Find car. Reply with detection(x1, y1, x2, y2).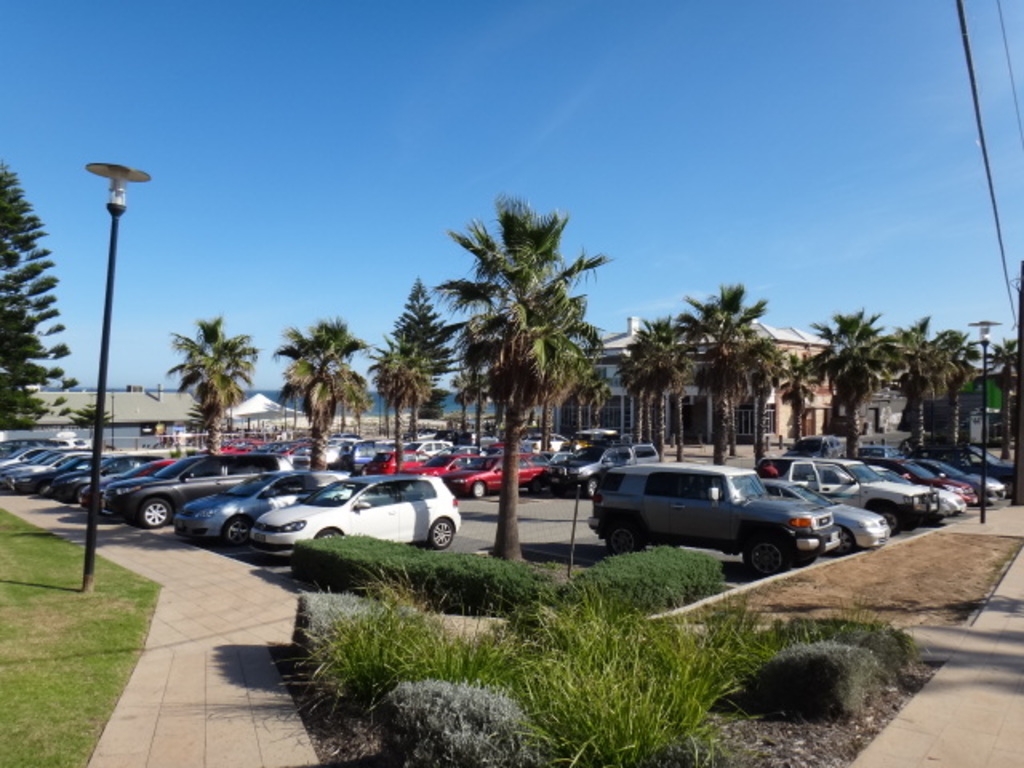
detection(704, 472, 896, 566).
